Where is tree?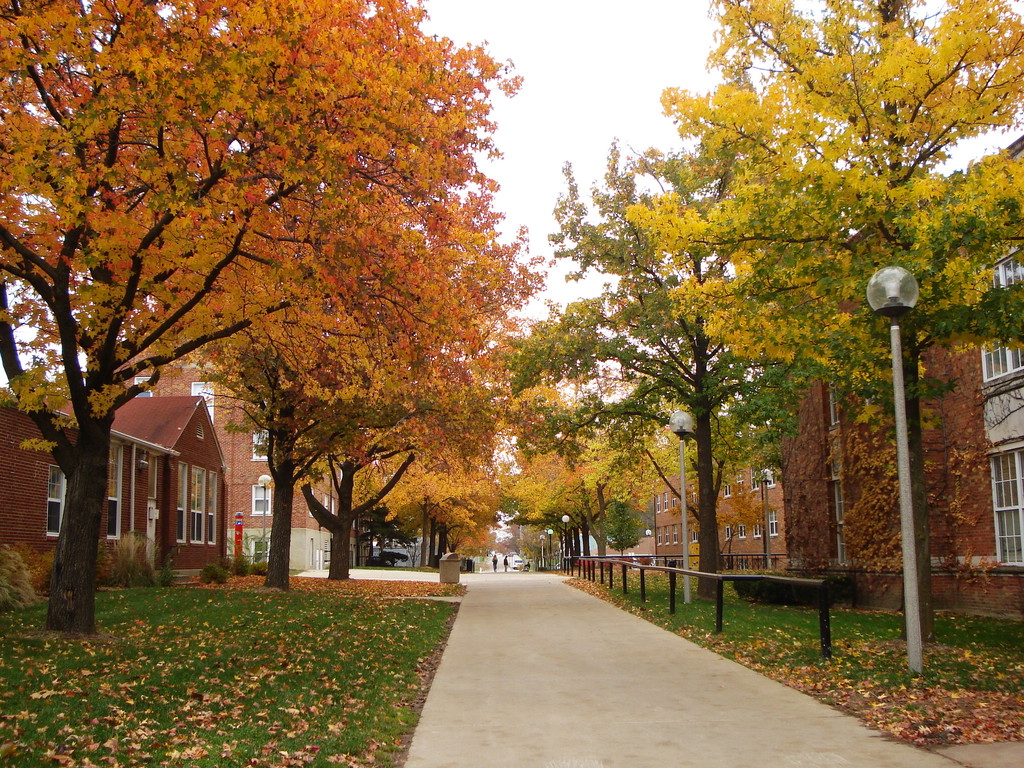
[515,131,833,612].
